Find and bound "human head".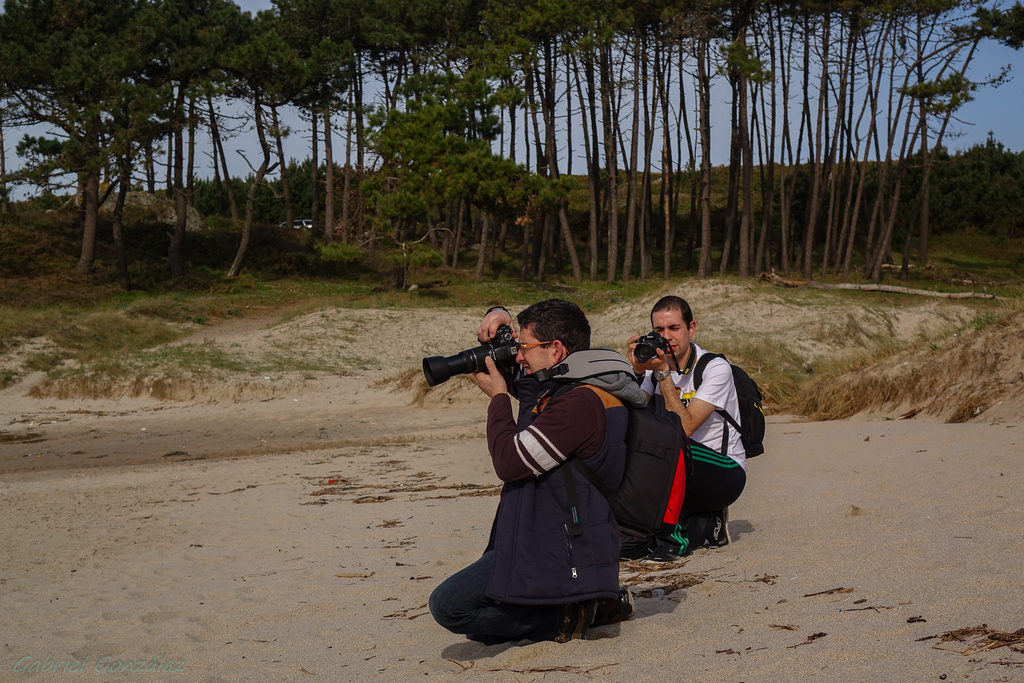
Bound: bbox(512, 305, 596, 375).
